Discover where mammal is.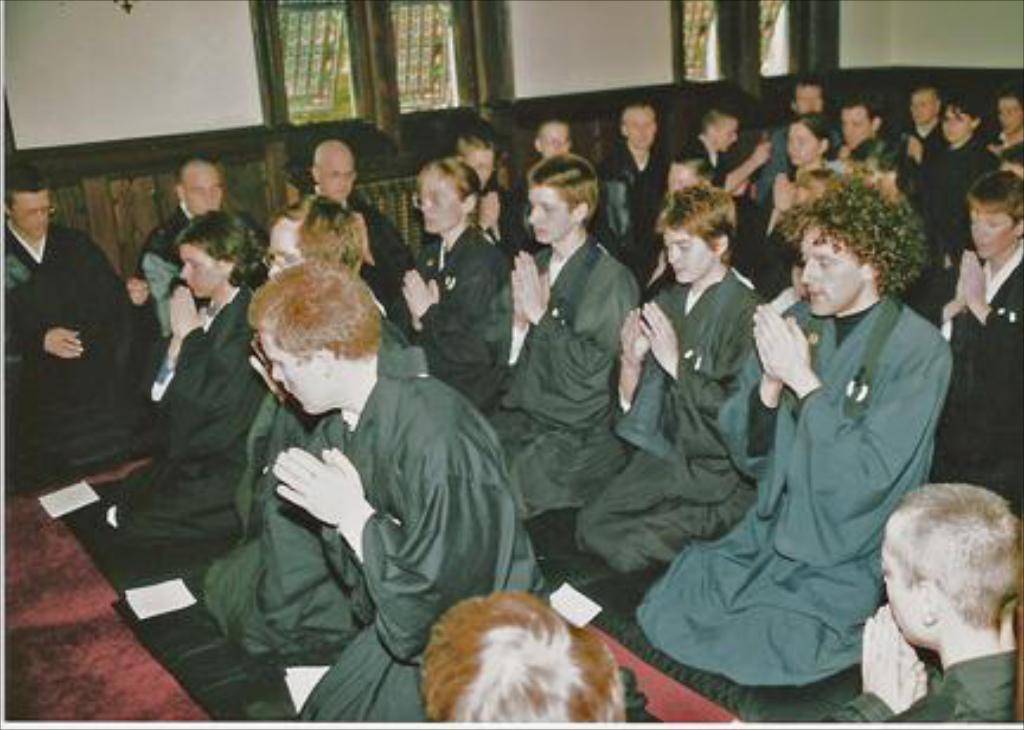
Discovered at locate(133, 156, 242, 348).
